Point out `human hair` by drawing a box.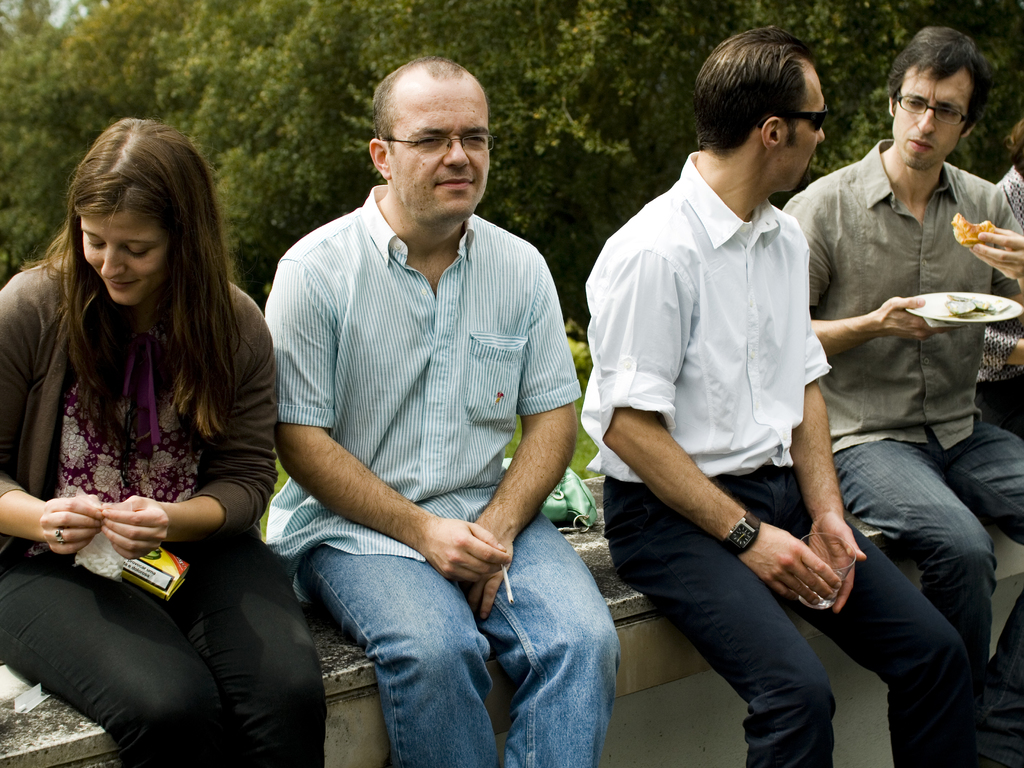
1004/119/1023/172.
